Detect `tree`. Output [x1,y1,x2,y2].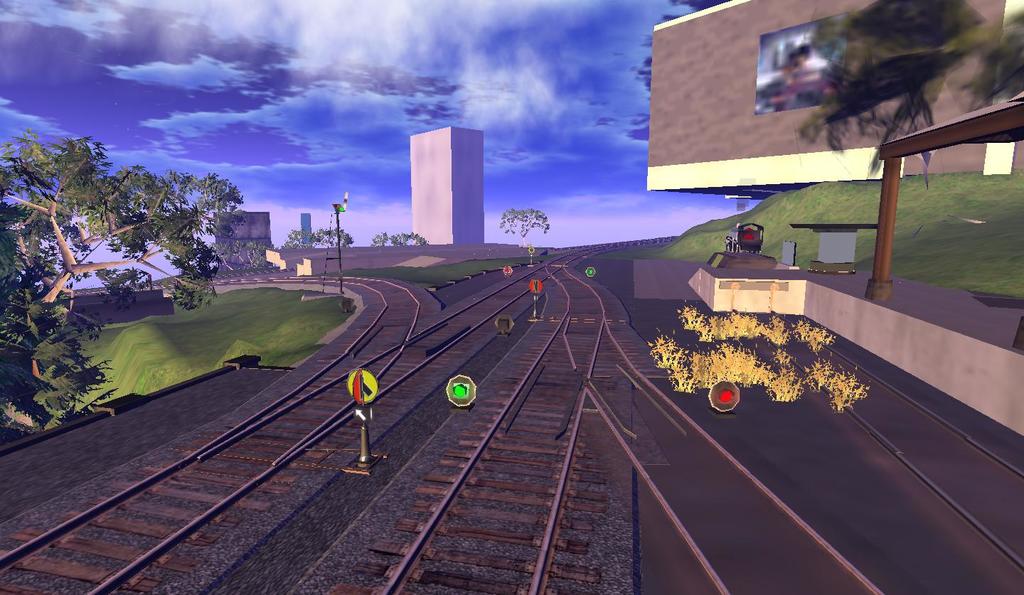
[502,210,550,253].
